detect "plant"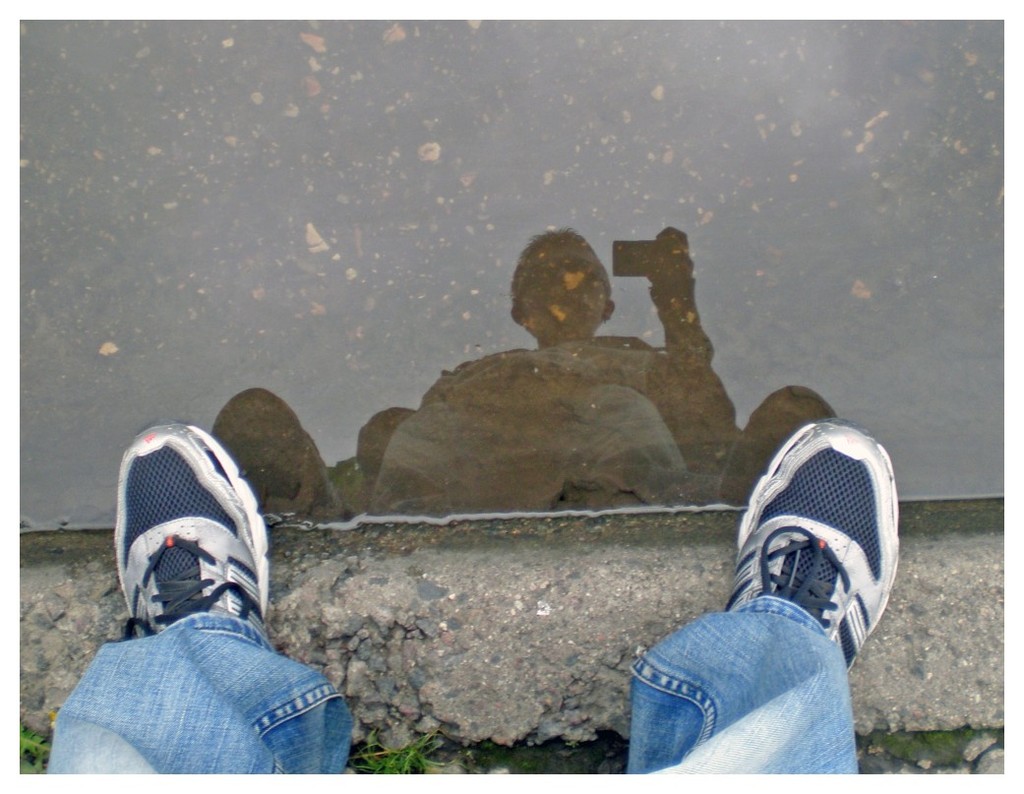
(x1=361, y1=733, x2=437, y2=784)
